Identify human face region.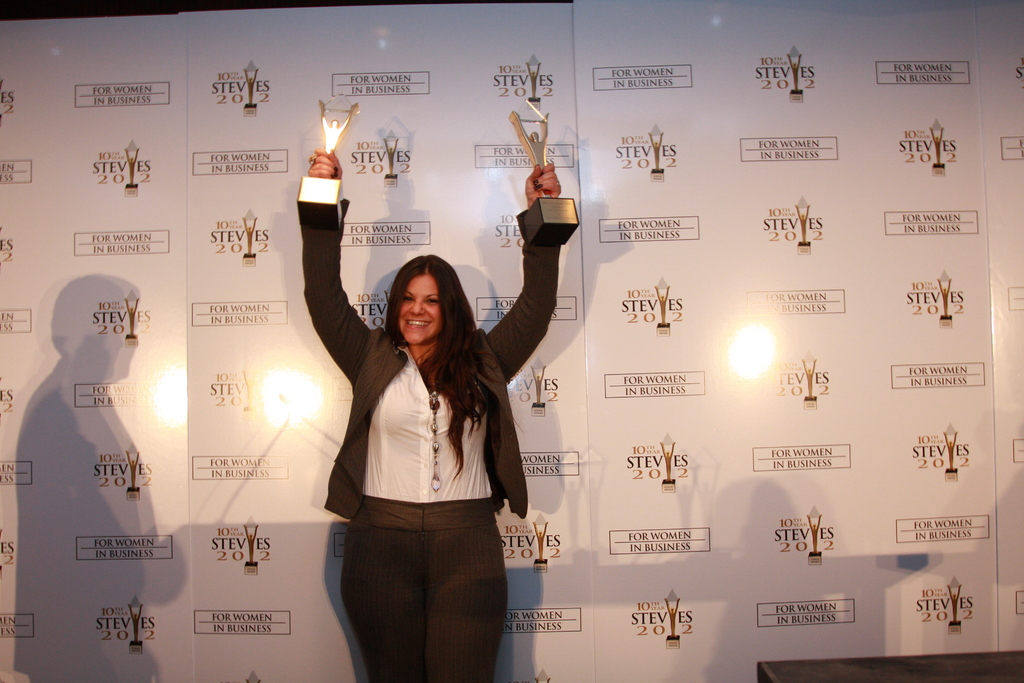
Region: bbox(401, 276, 444, 349).
